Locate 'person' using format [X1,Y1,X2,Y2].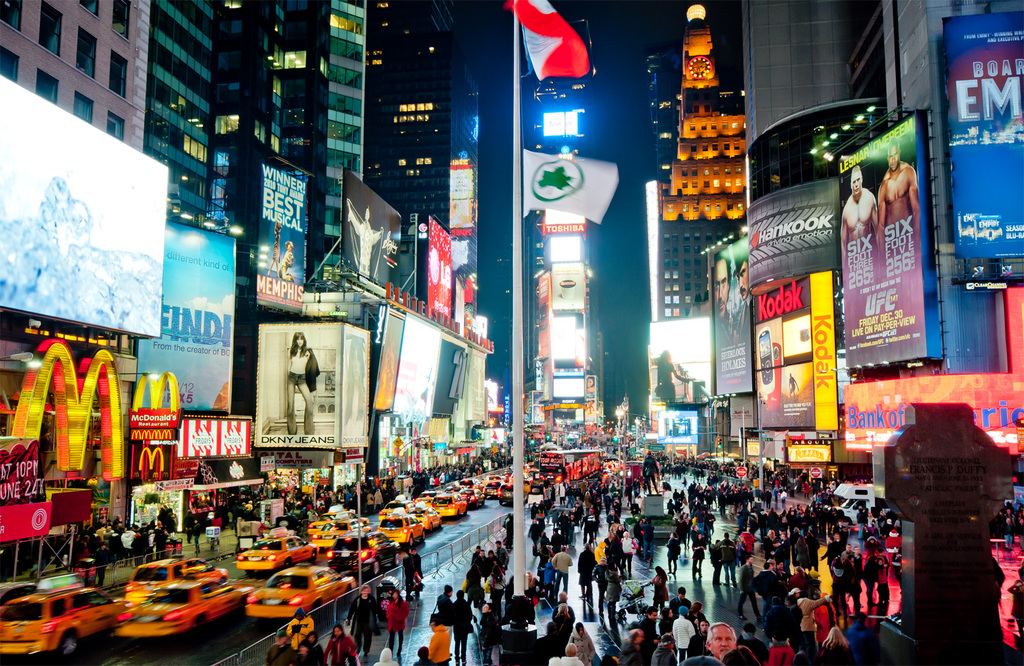
[330,586,349,623].
